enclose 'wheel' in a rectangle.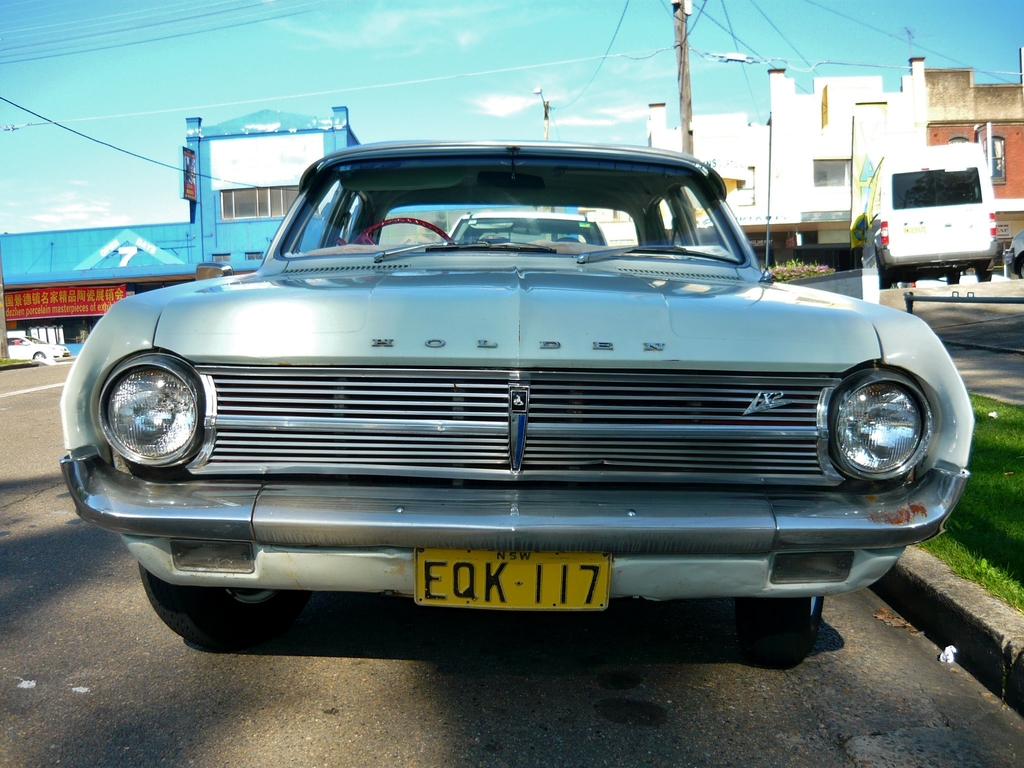
box(139, 558, 314, 646).
